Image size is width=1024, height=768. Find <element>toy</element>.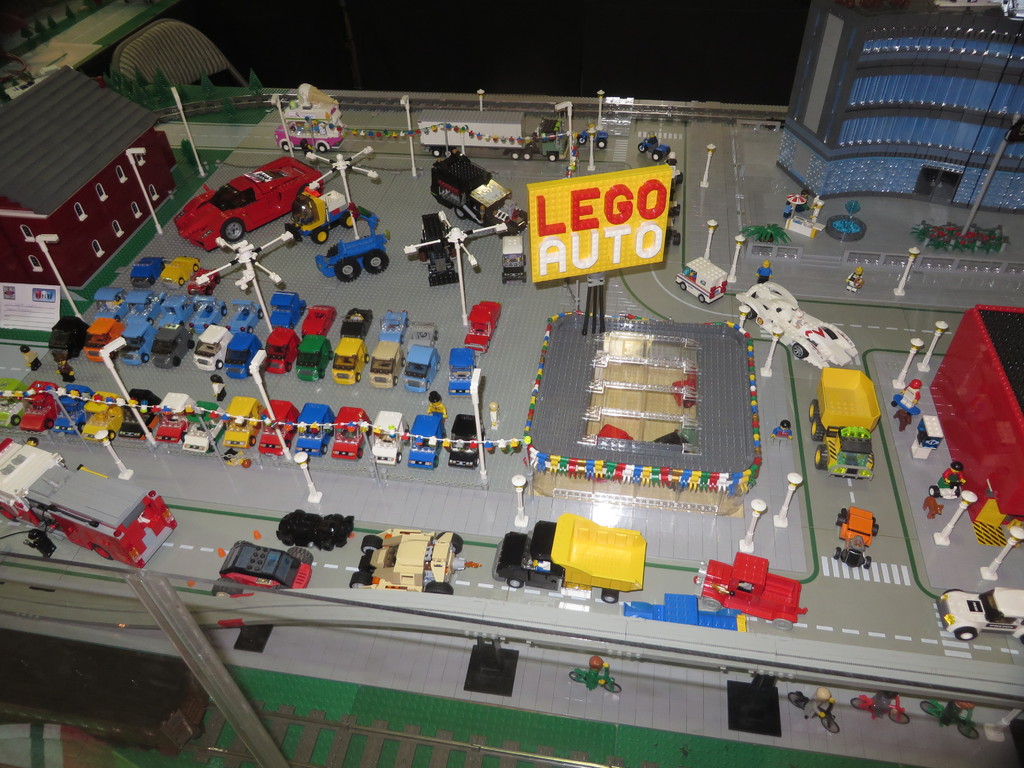
783:200:797:221.
